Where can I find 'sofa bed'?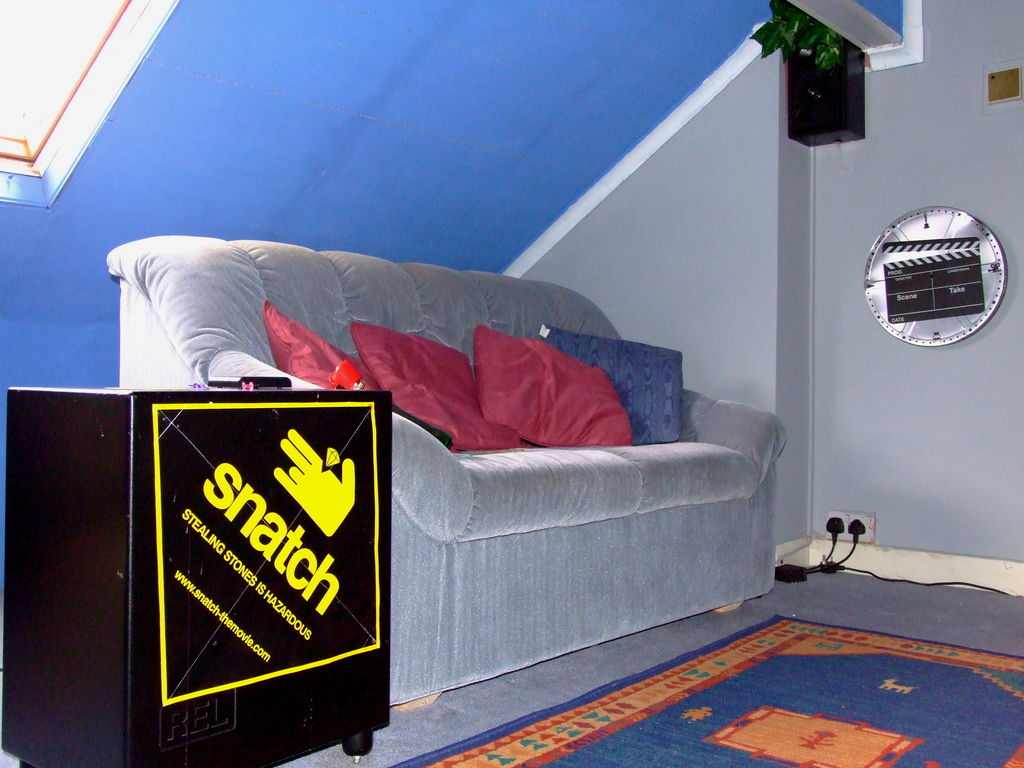
You can find it at Rect(109, 234, 788, 712).
